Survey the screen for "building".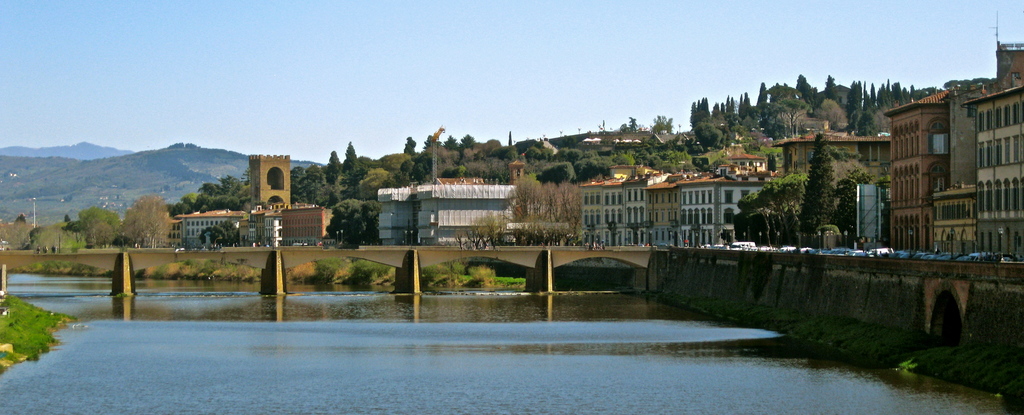
Survey found: {"x1": 578, "y1": 42, "x2": 1023, "y2": 267}.
